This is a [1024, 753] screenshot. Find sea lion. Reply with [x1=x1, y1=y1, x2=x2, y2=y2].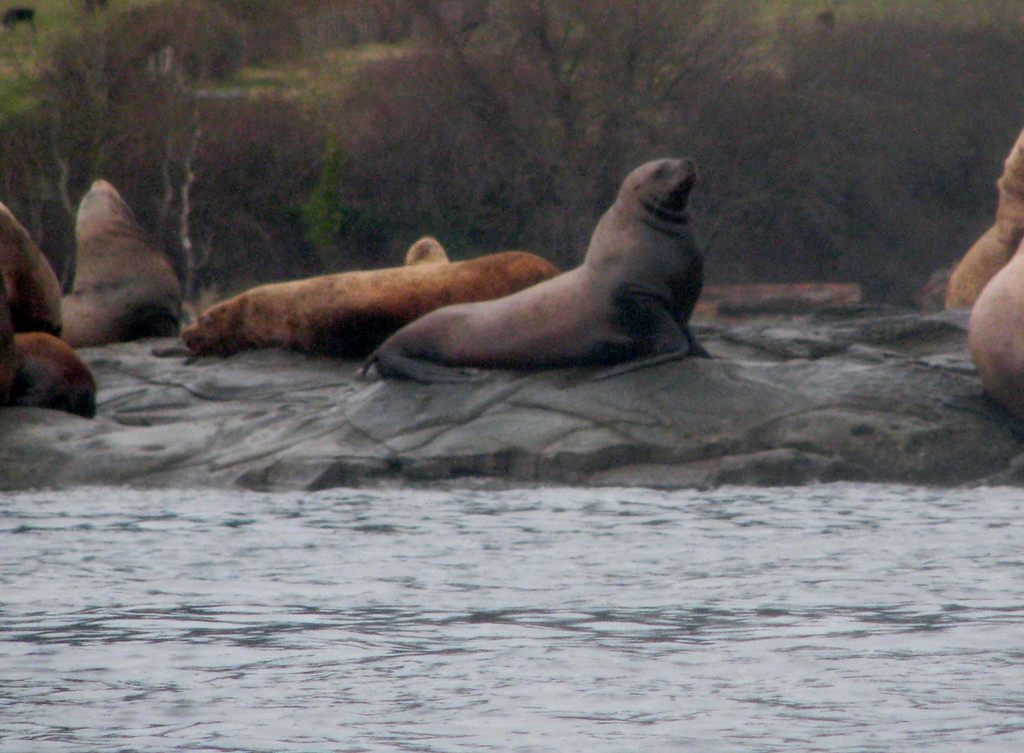
[x1=182, y1=240, x2=564, y2=353].
